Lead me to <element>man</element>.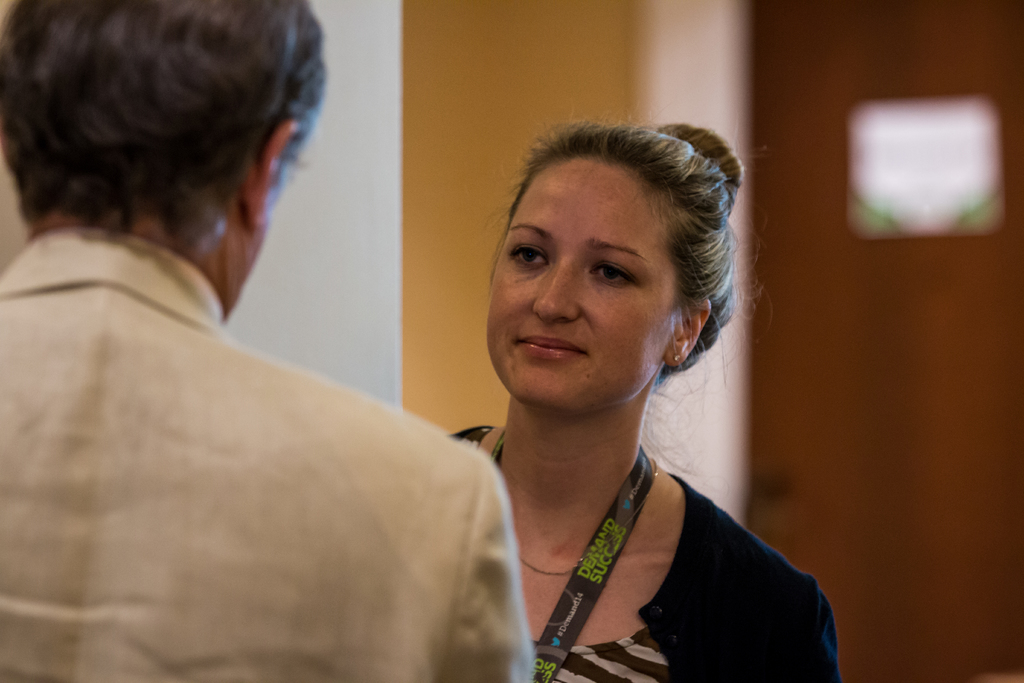
Lead to bbox=(0, 0, 537, 682).
